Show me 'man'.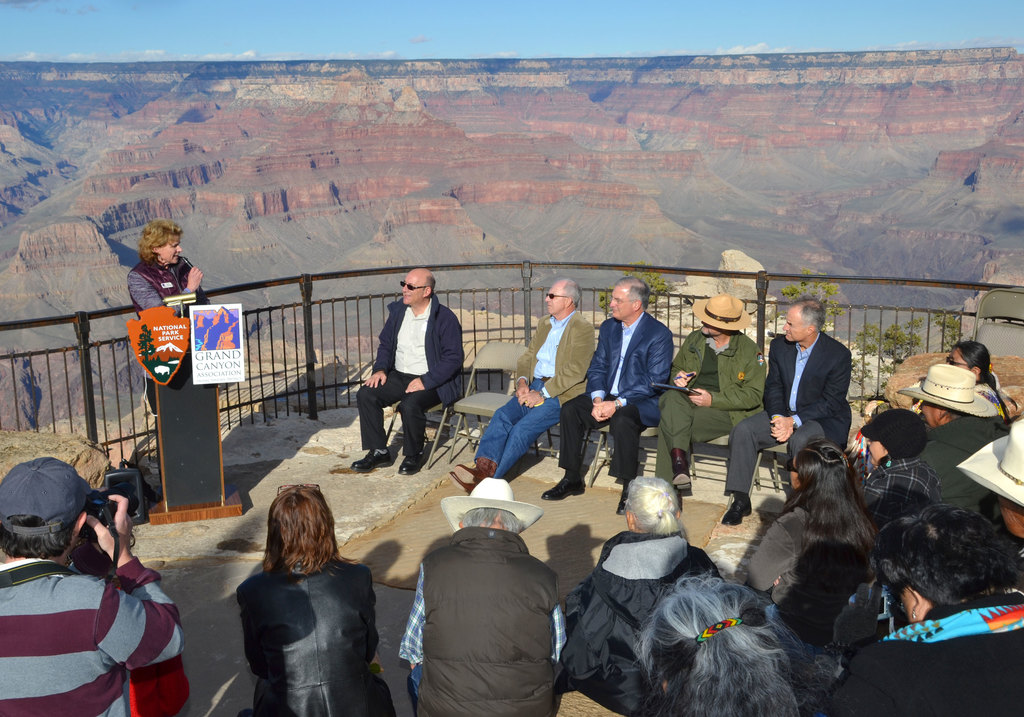
'man' is here: box(0, 456, 189, 716).
